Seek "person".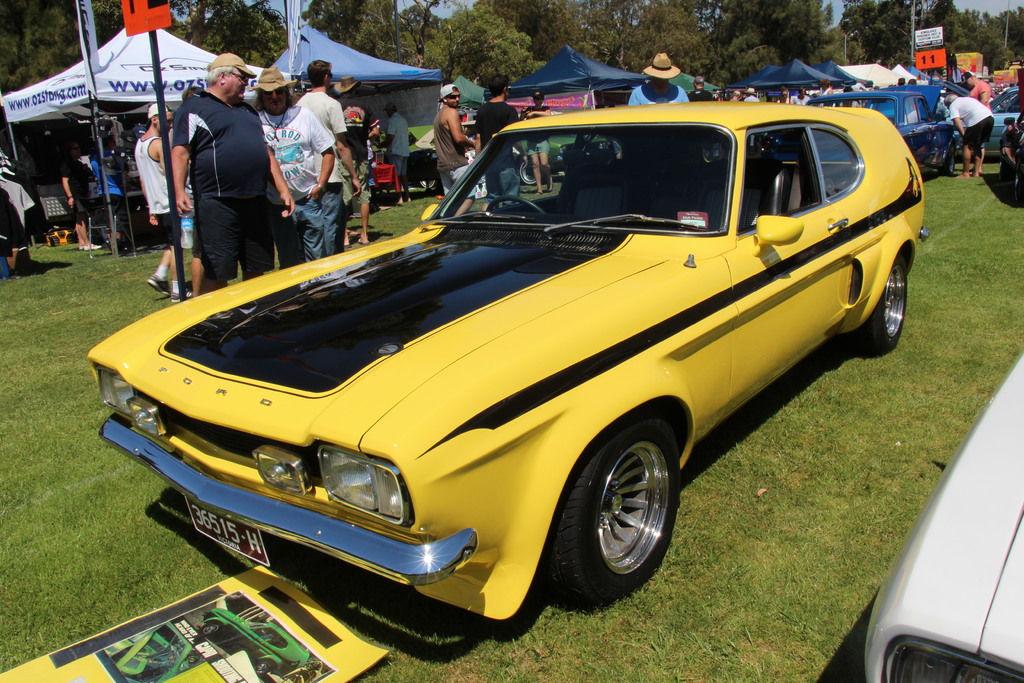
(left=303, top=58, right=362, bottom=251).
